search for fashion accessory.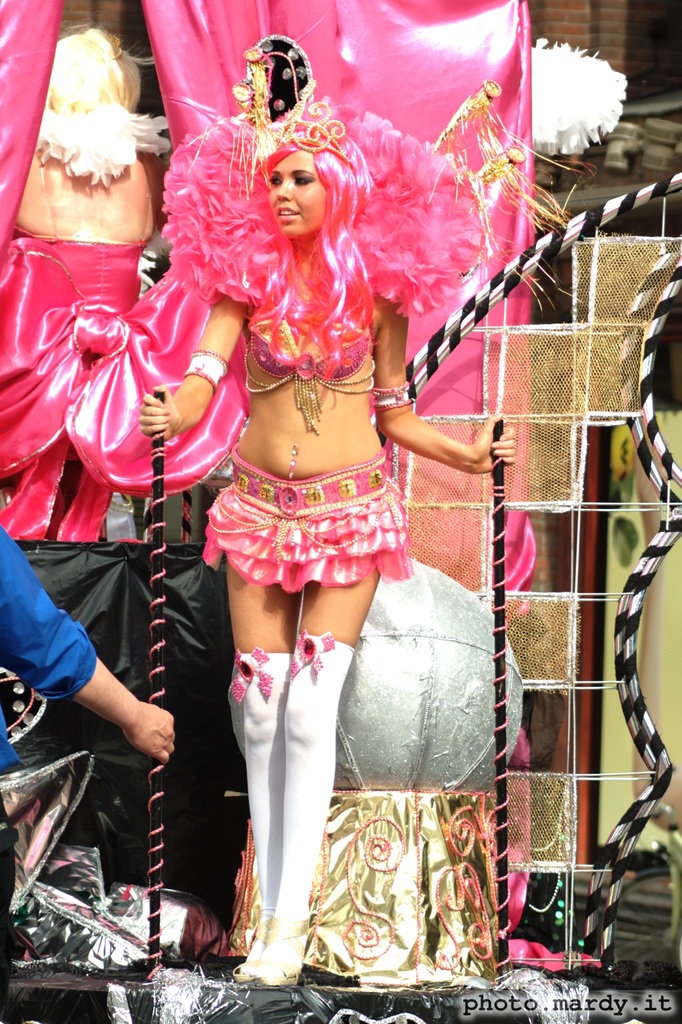
Found at BBox(229, 650, 291, 973).
